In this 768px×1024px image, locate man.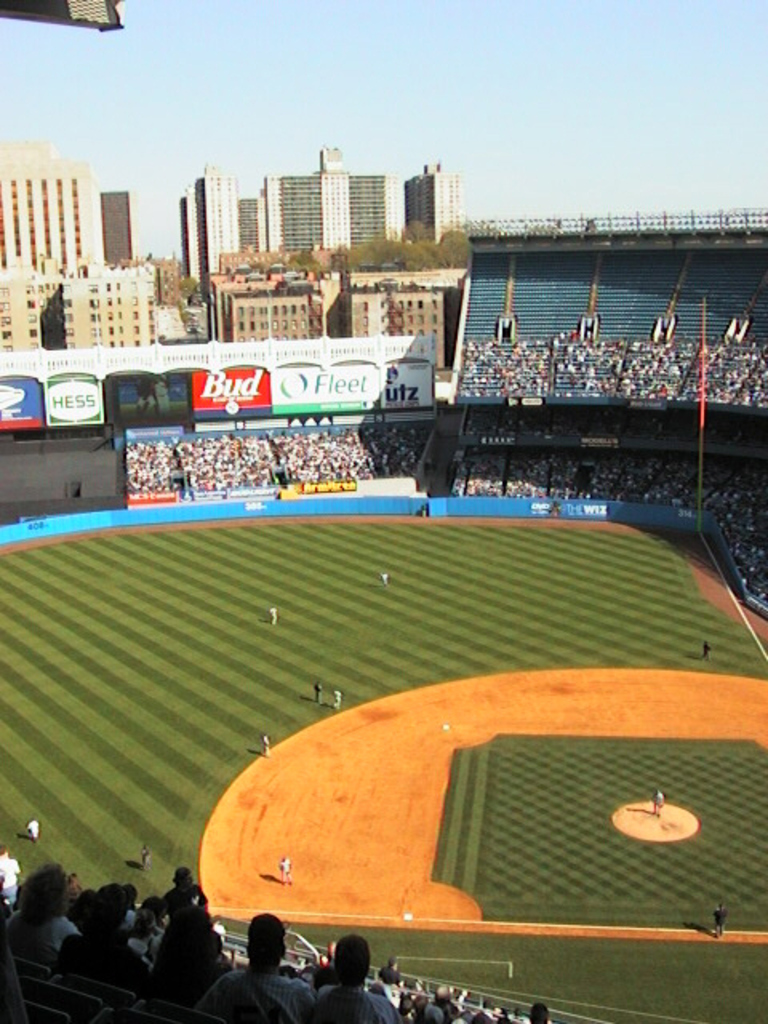
Bounding box: 314:682:325:702.
